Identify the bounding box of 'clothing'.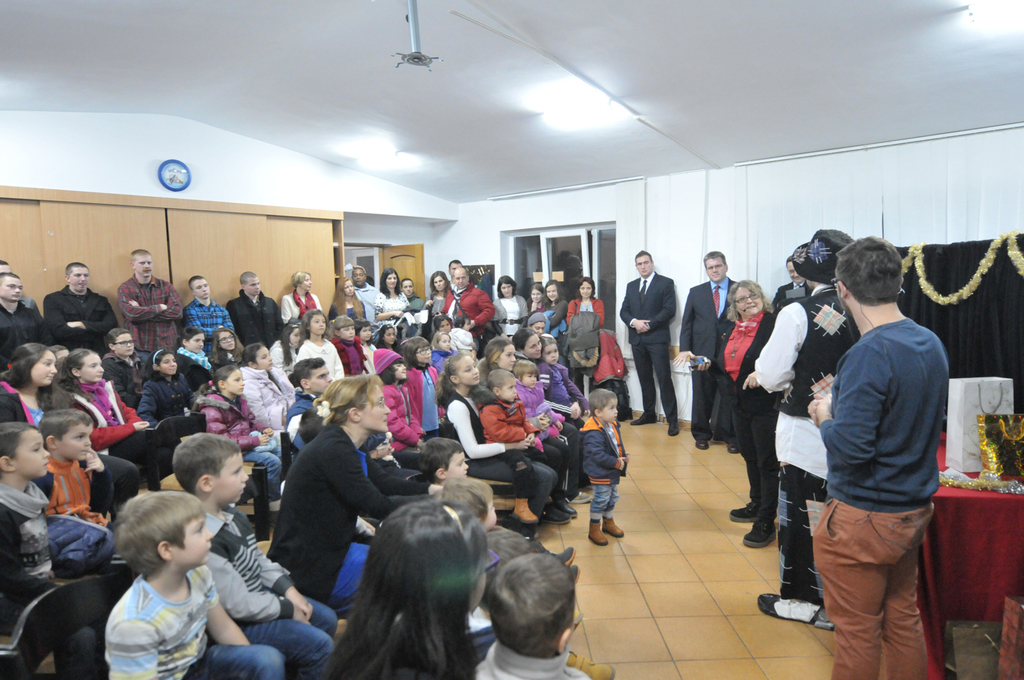
x1=127, y1=373, x2=191, y2=428.
